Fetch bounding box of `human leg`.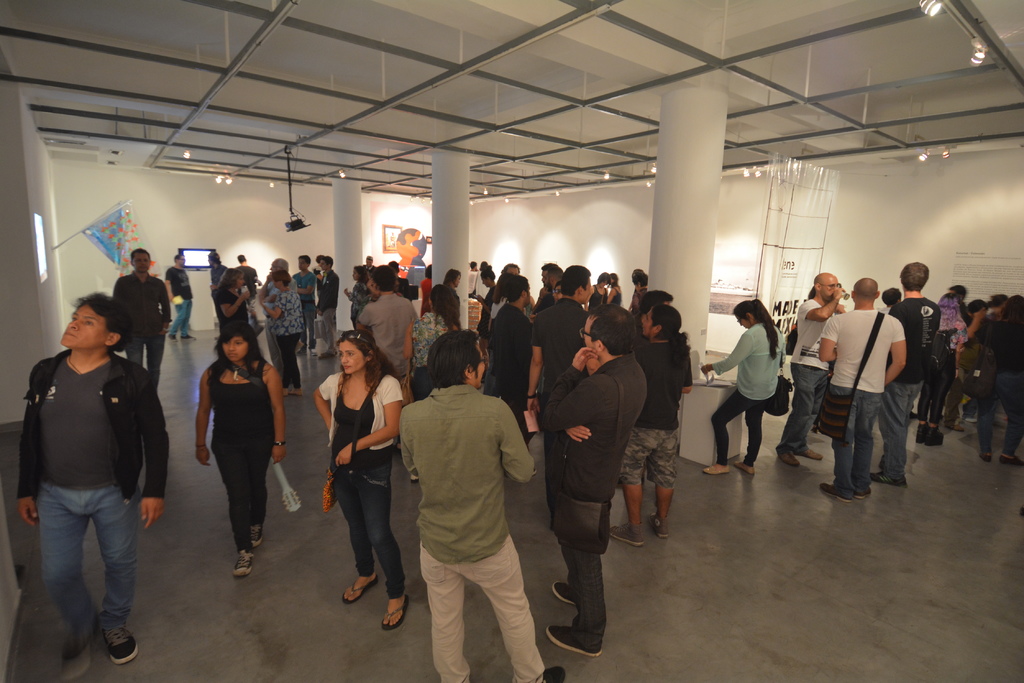
Bbox: select_region(872, 378, 909, 488).
